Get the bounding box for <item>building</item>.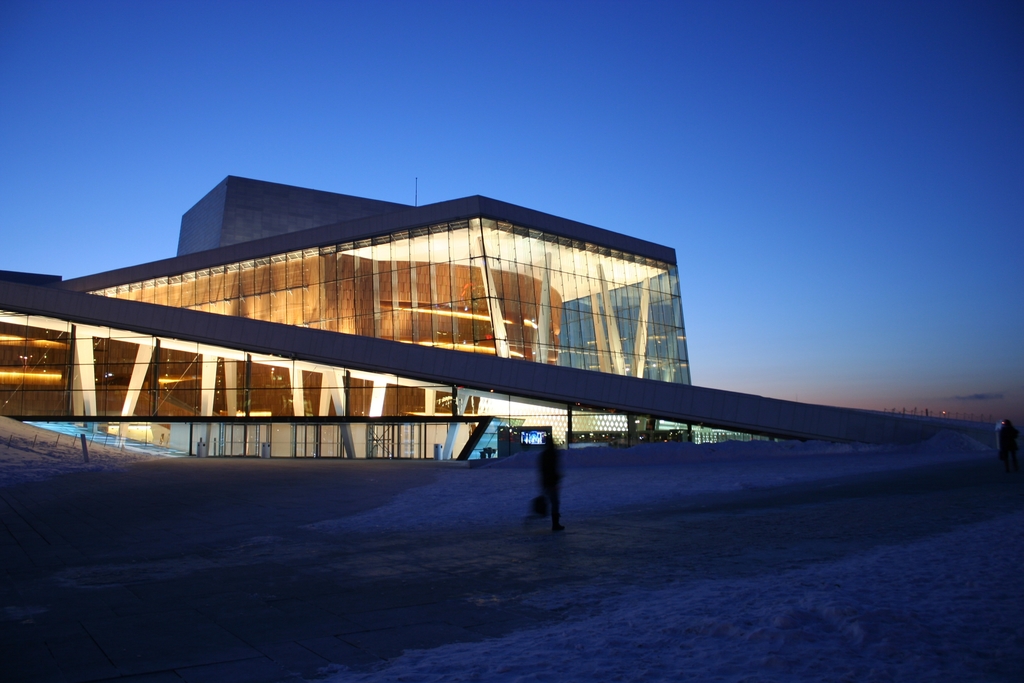
0, 175, 693, 459.
